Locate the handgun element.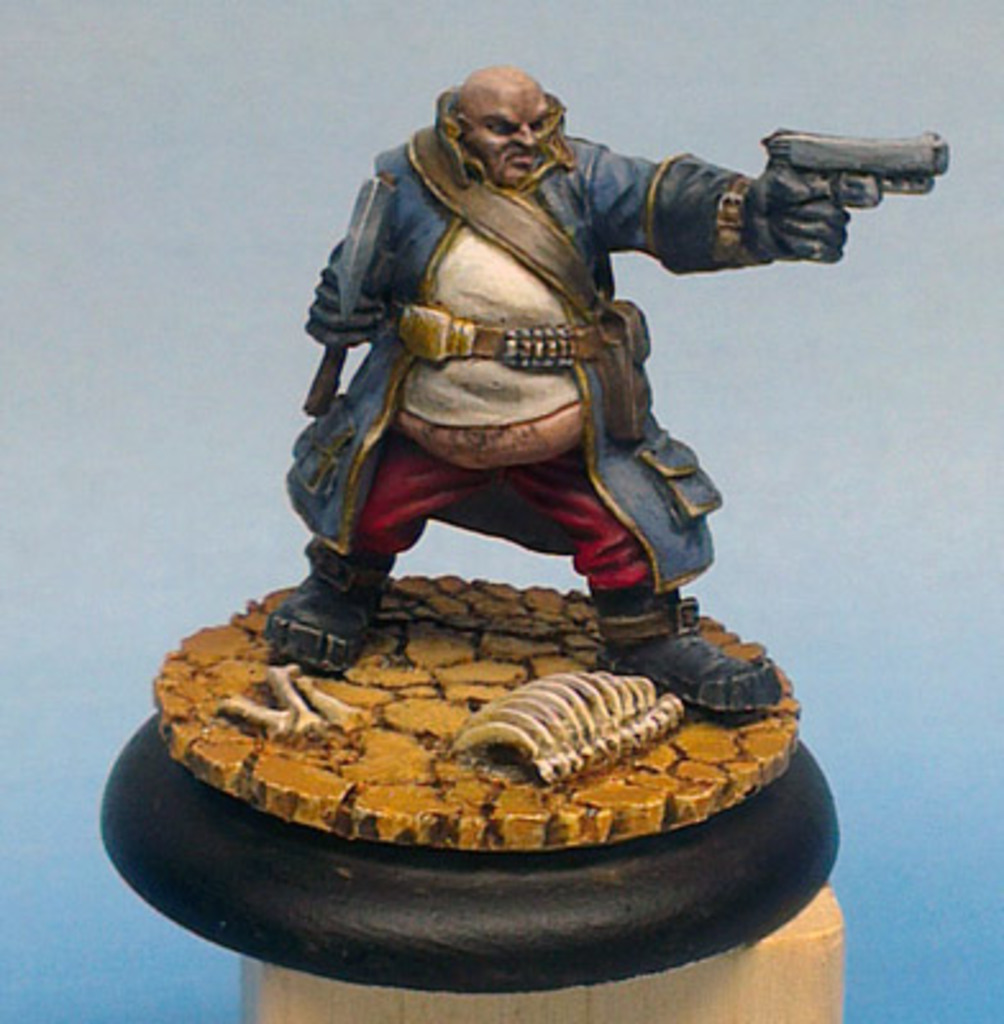
Element bbox: {"left": 758, "top": 120, "right": 950, "bottom": 210}.
